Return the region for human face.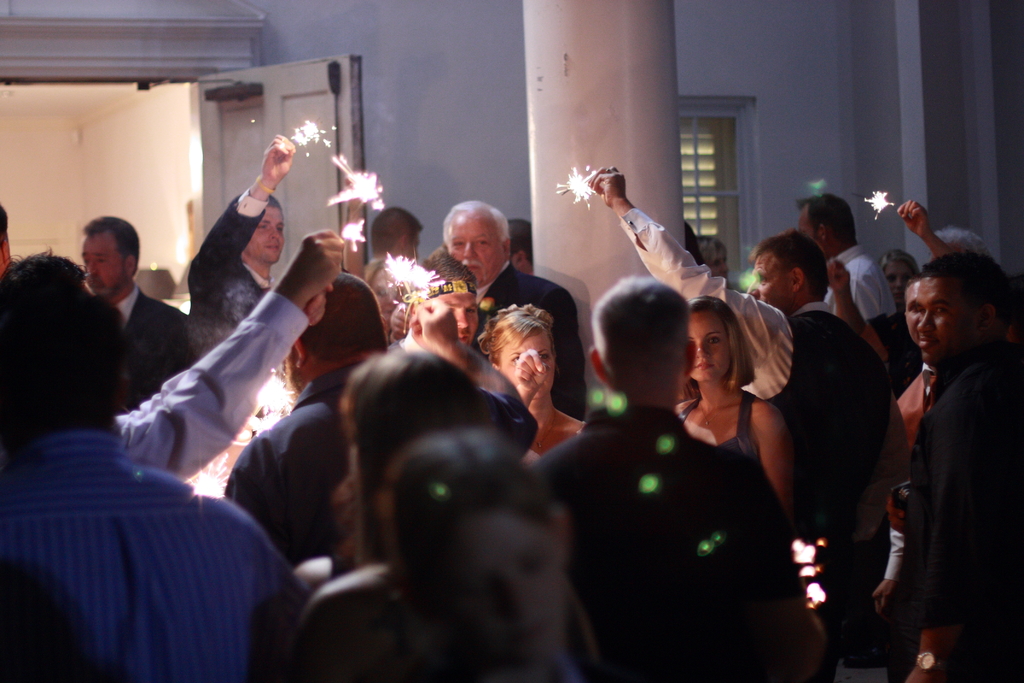
select_region(904, 294, 919, 344).
